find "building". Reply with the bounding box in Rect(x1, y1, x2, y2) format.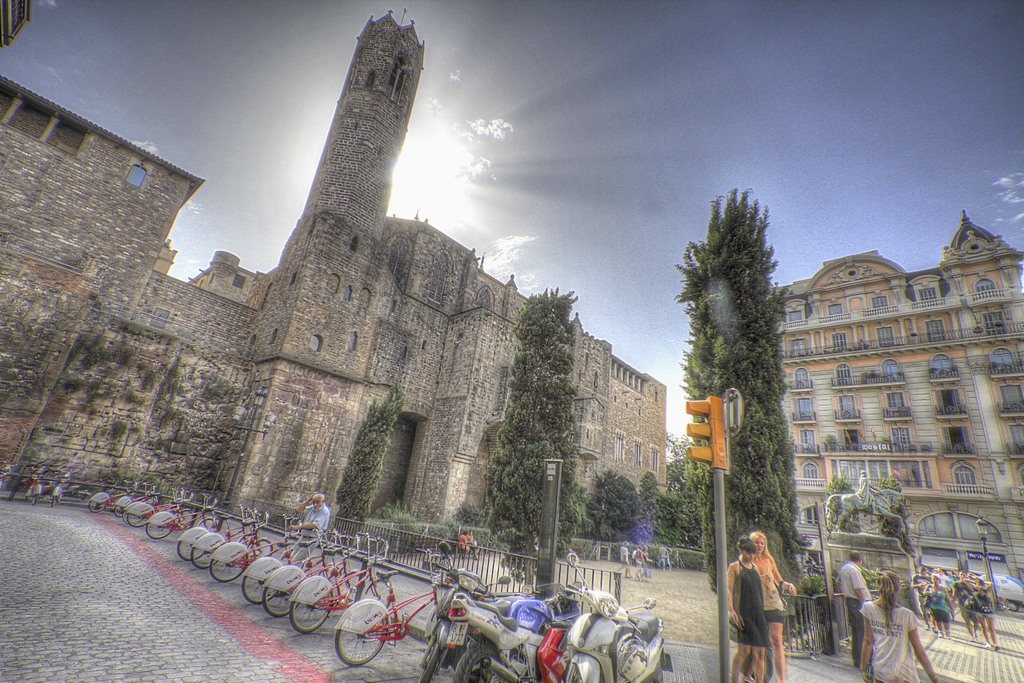
Rect(0, 0, 669, 536).
